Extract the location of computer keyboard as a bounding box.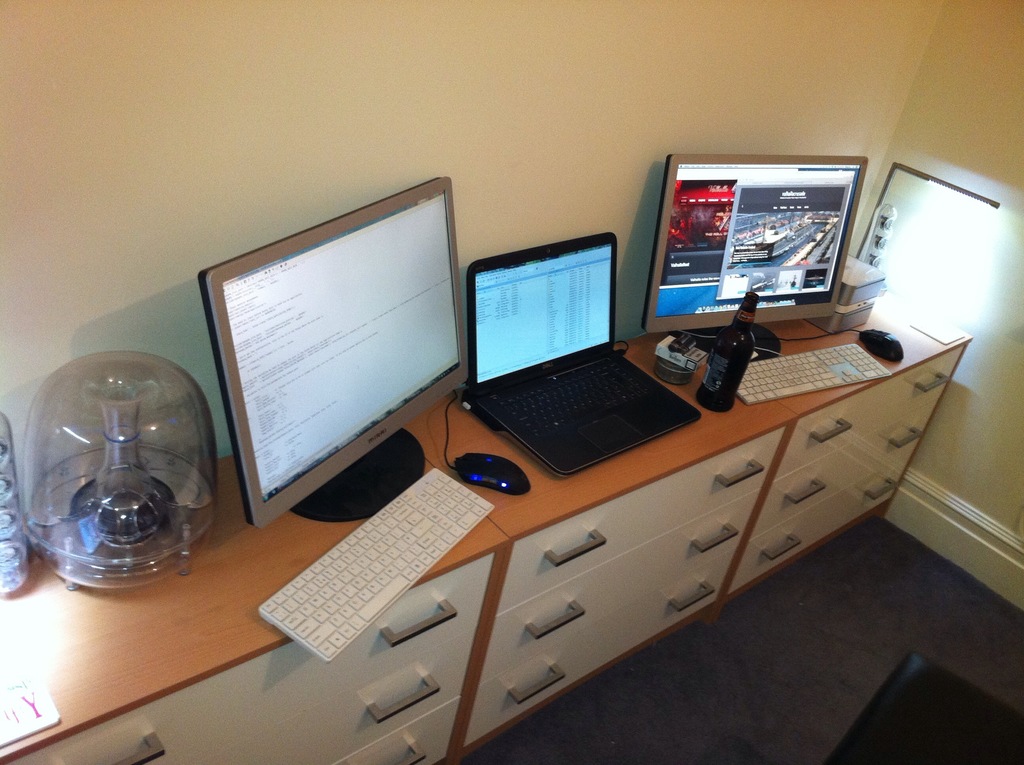
<bbox>254, 466, 497, 664</bbox>.
